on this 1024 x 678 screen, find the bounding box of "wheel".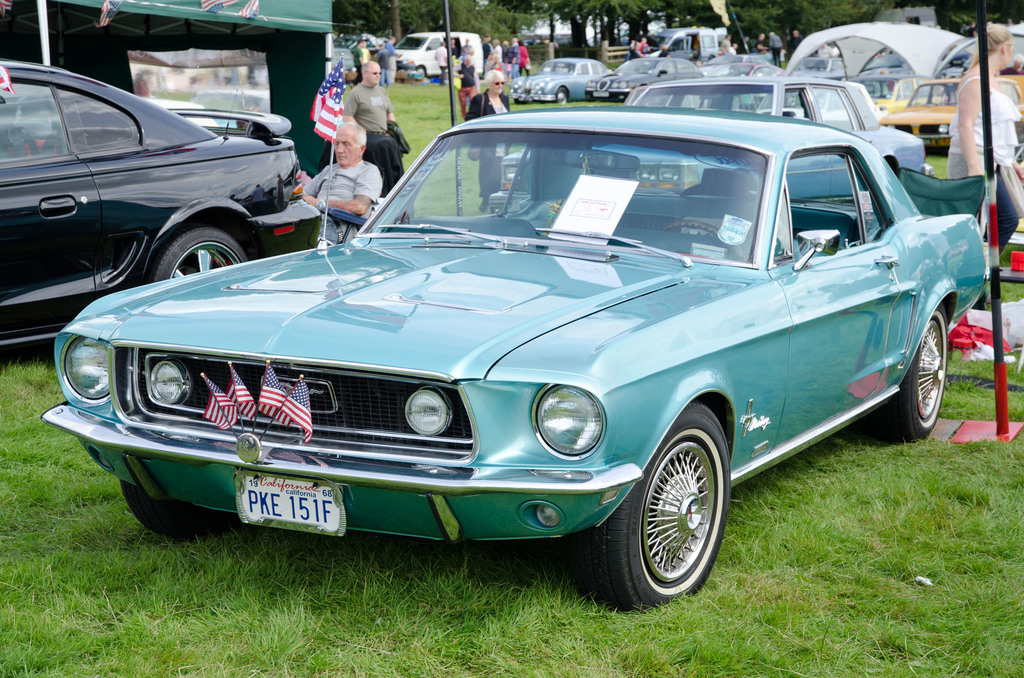
Bounding box: box=[554, 88, 568, 106].
